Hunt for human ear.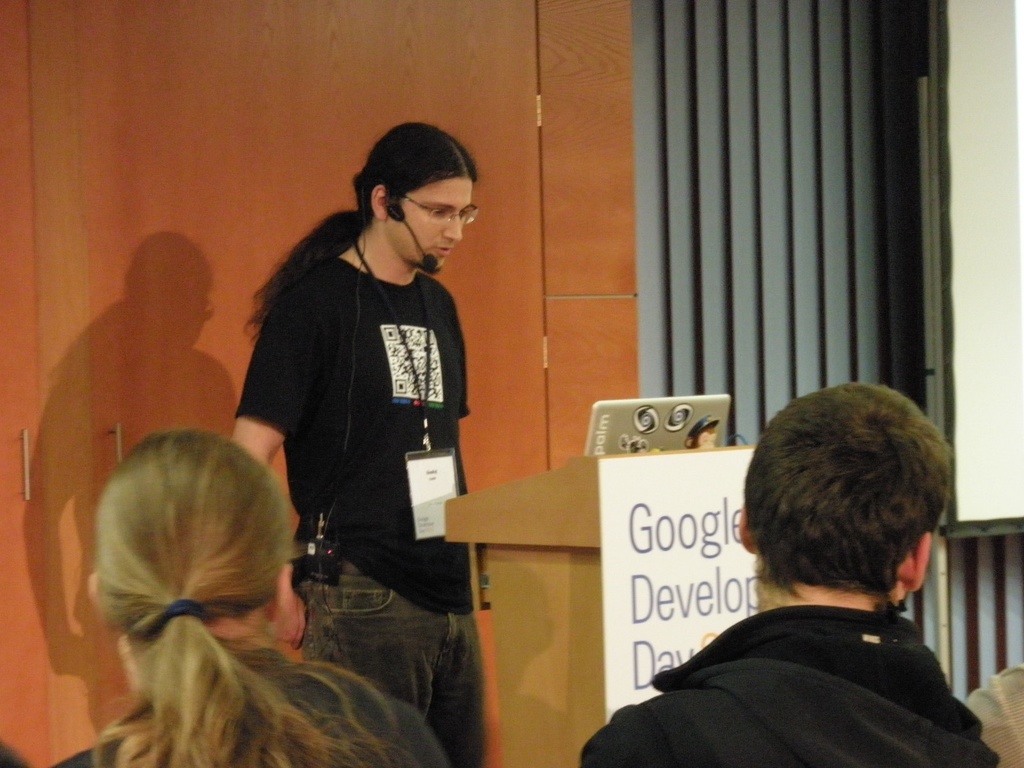
Hunted down at x1=903, y1=531, x2=932, y2=589.
